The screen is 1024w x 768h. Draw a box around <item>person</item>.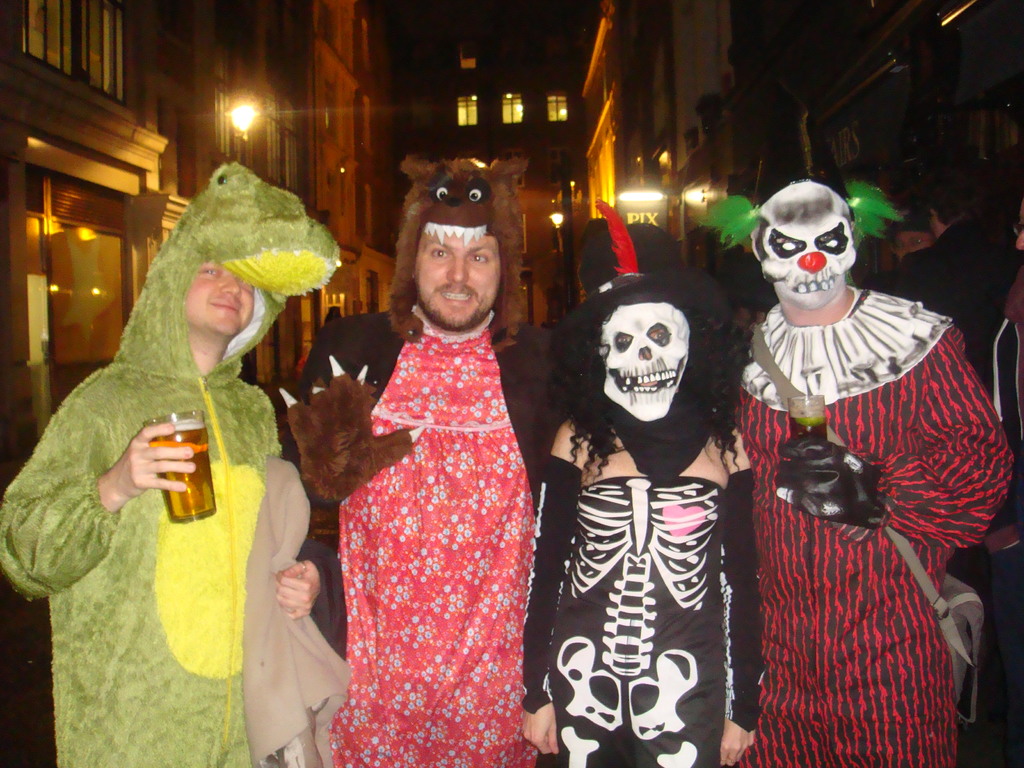
box=[520, 195, 763, 767].
